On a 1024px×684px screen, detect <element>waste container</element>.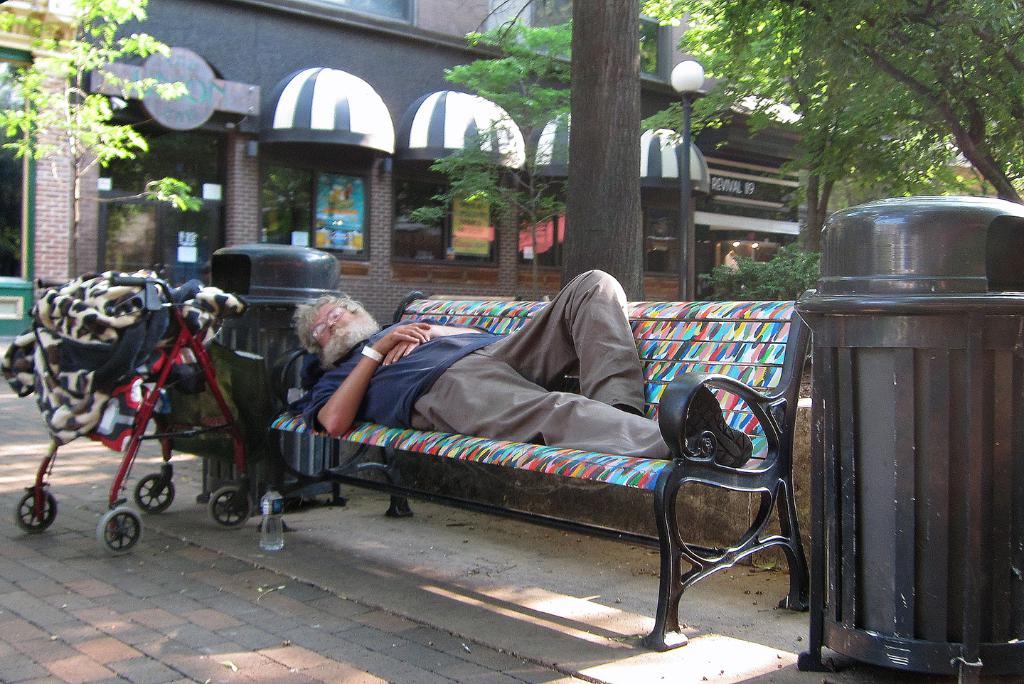
<bbox>794, 208, 1006, 674</bbox>.
